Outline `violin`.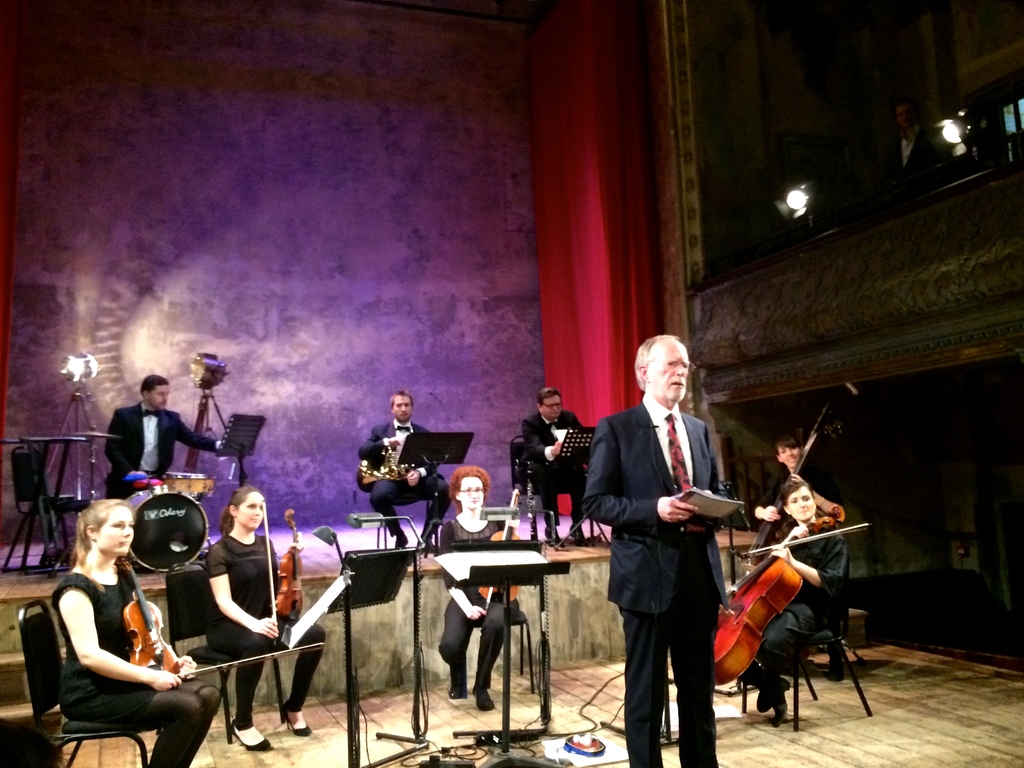
Outline: {"left": 117, "top": 547, "right": 182, "bottom": 687}.
